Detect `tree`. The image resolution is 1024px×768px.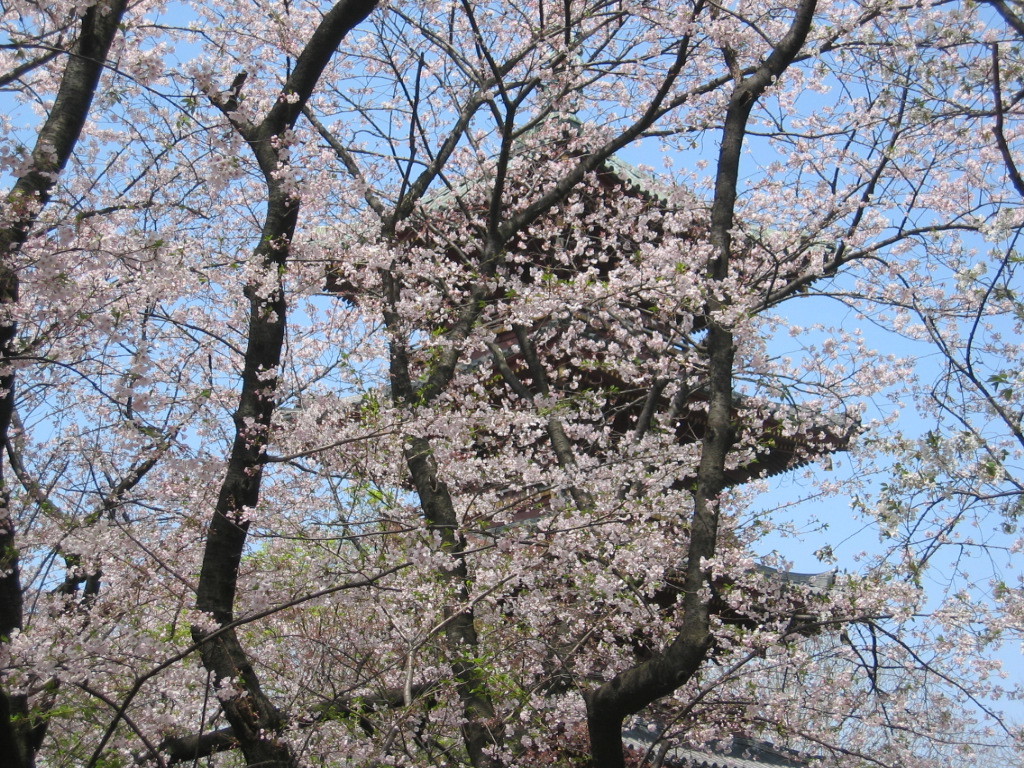
pyautogui.locateOnScreen(0, 0, 1023, 765).
